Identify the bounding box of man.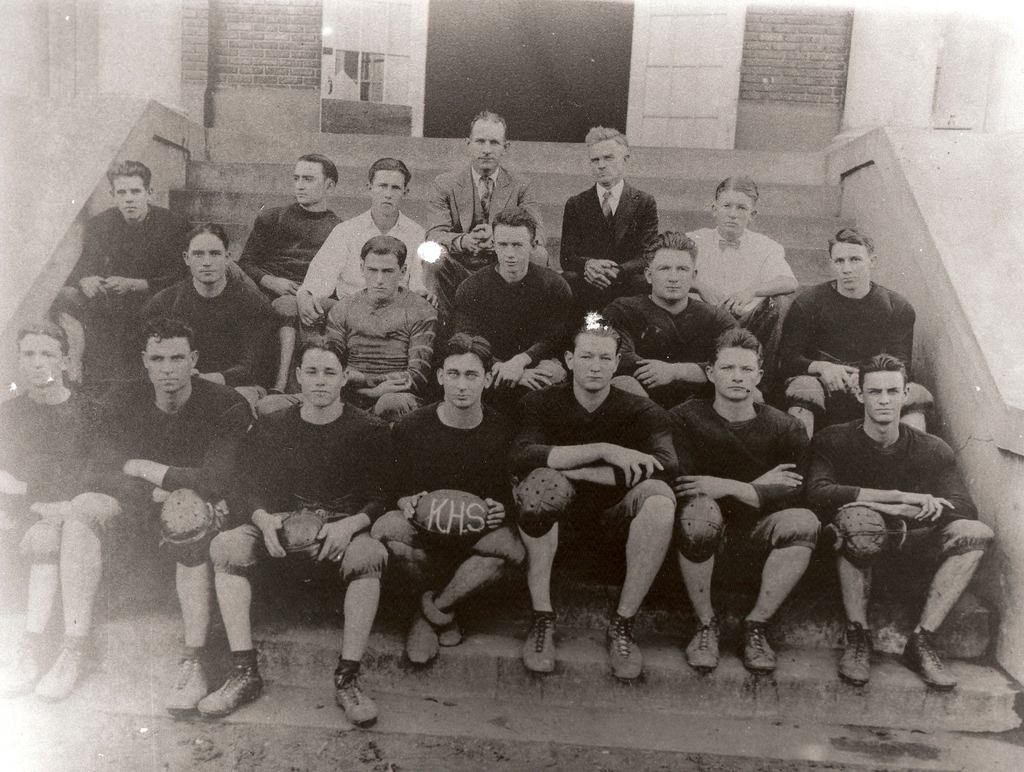
detection(589, 229, 743, 417).
